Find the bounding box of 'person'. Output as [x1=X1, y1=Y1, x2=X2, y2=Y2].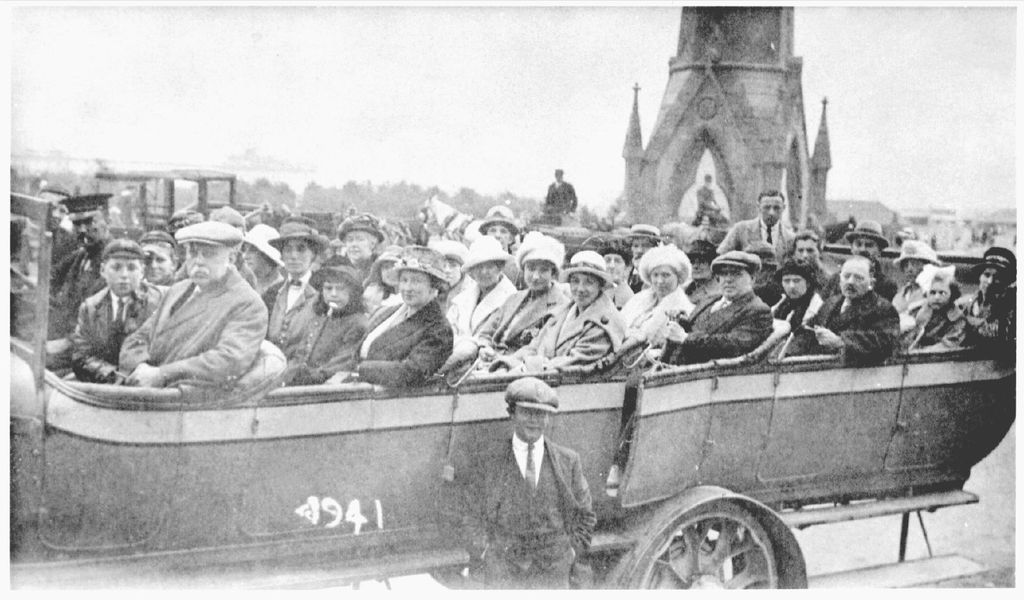
[x1=686, y1=178, x2=723, y2=221].
